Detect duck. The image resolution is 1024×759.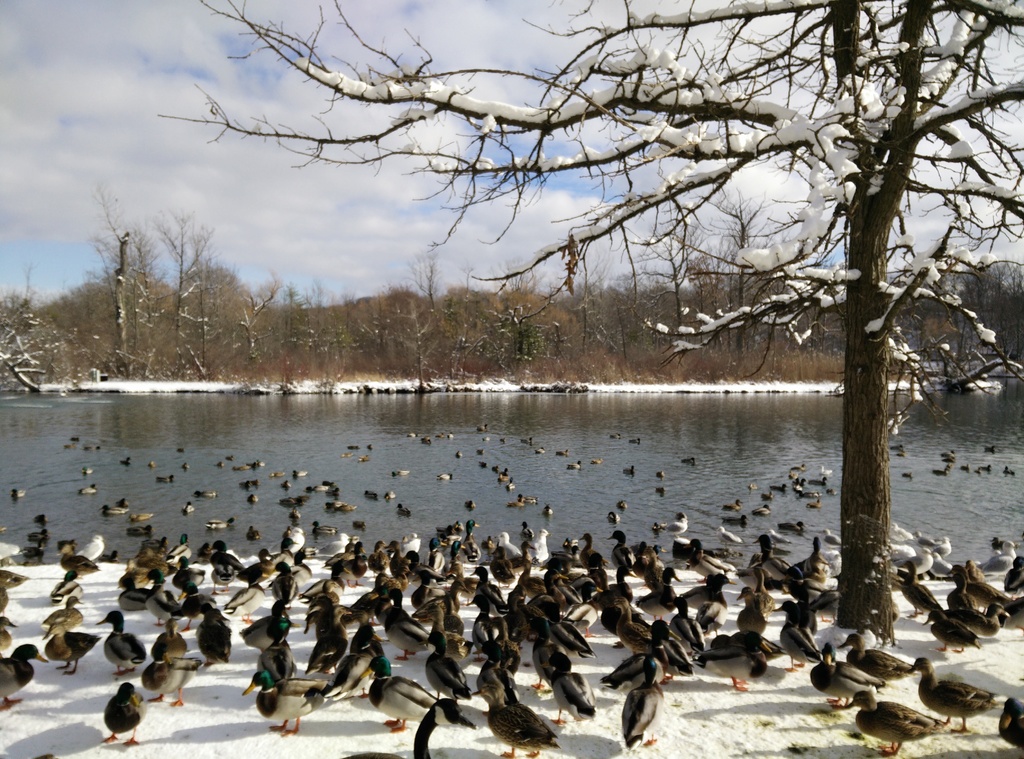
91/613/156/668.
